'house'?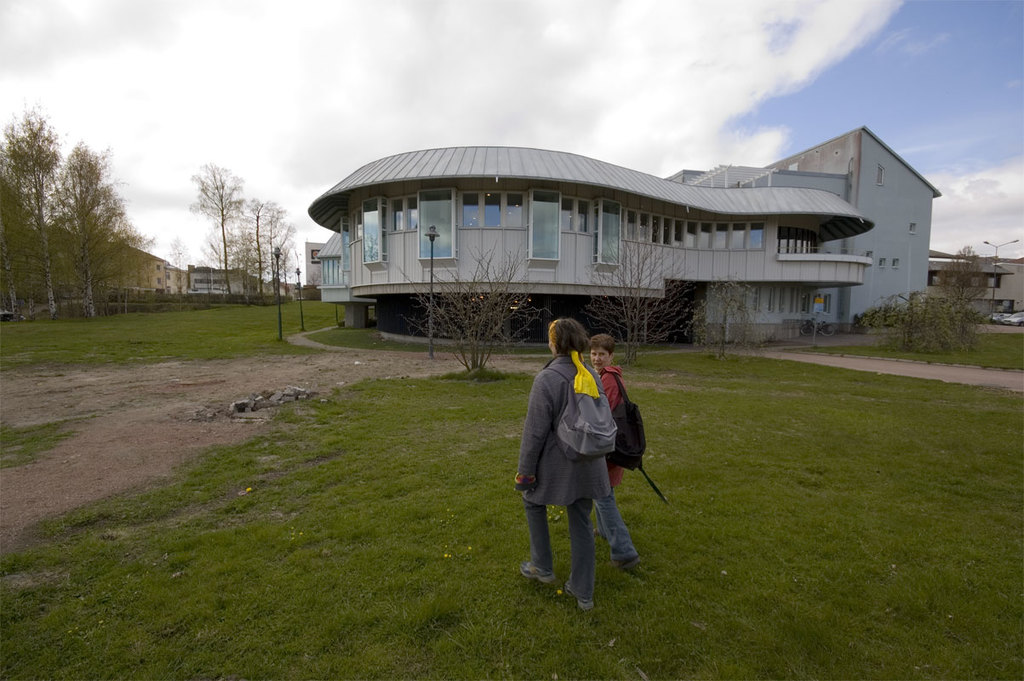
bbox(925, 244, 1023, 322)
